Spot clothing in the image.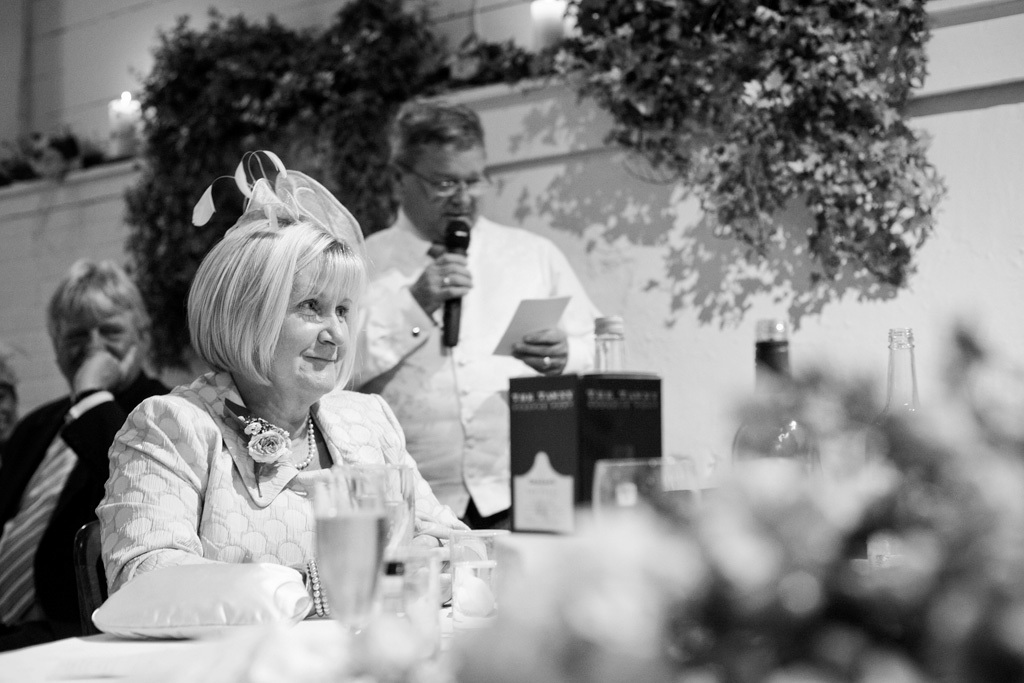
clothing found at 357 199 603 536.
